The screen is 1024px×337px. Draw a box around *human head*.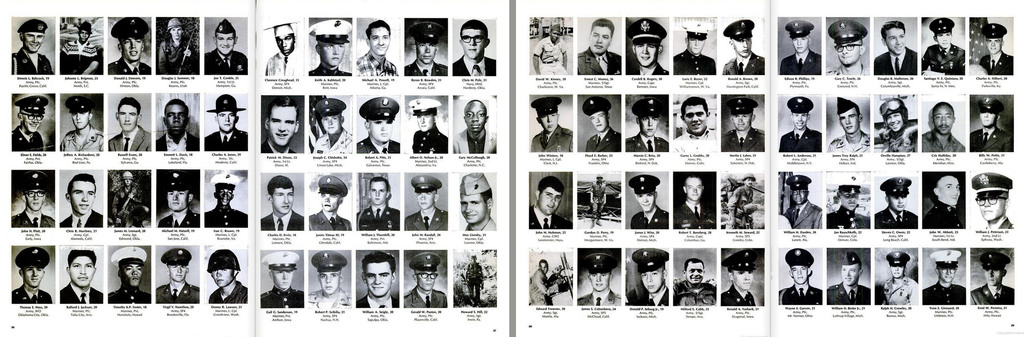
685,174,706,202.
